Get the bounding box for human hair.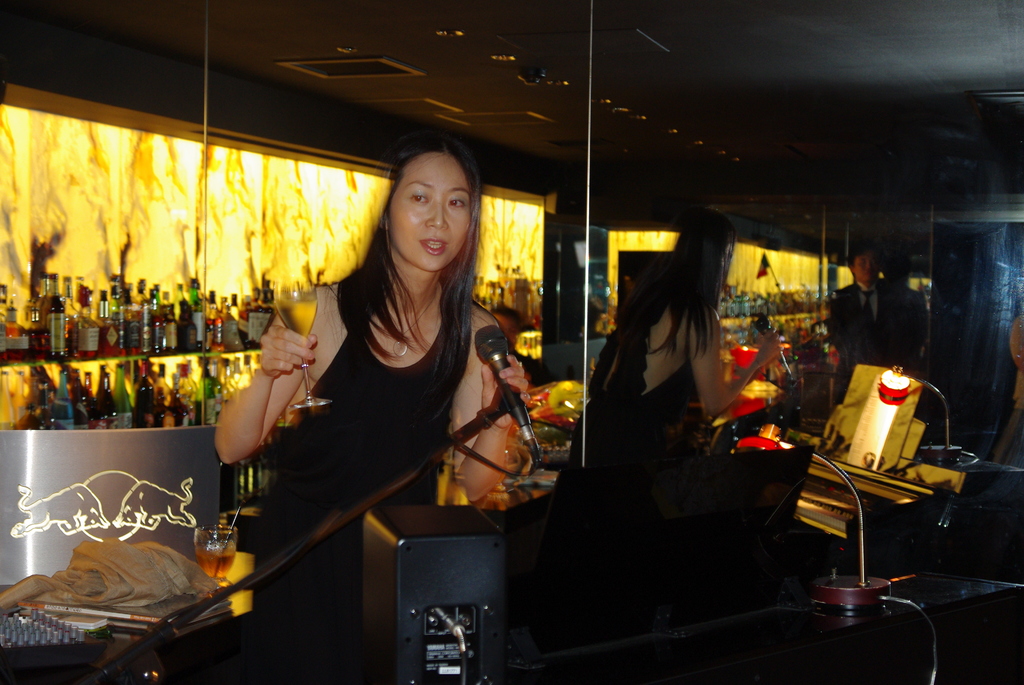
box(351, 150, 486, 387).
